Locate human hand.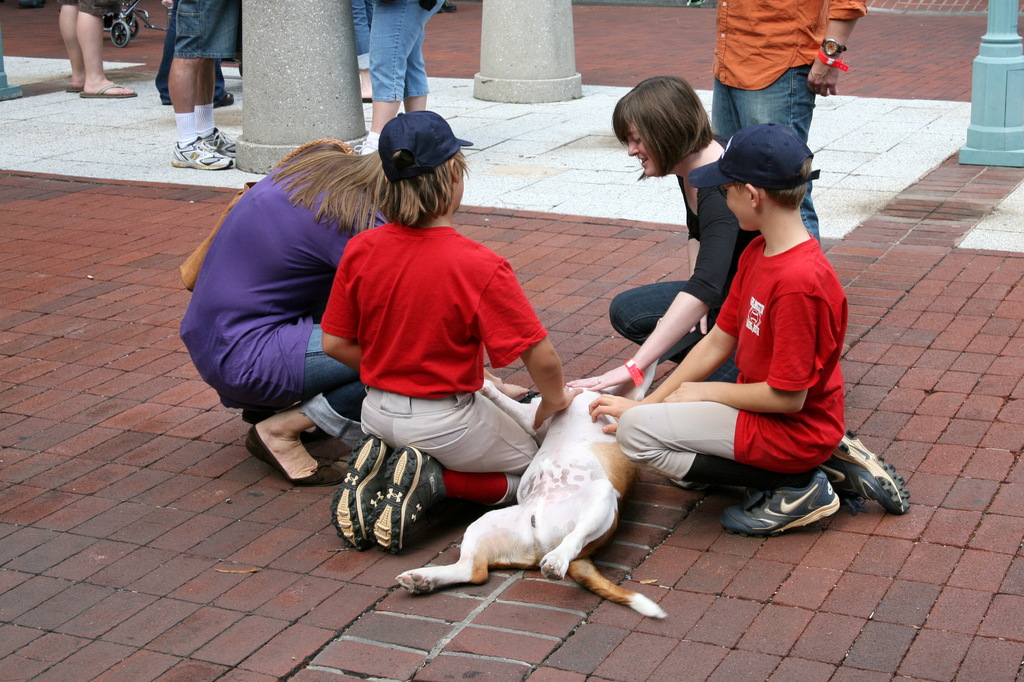
Bounding box: box=[584, 392, 641, 435].
